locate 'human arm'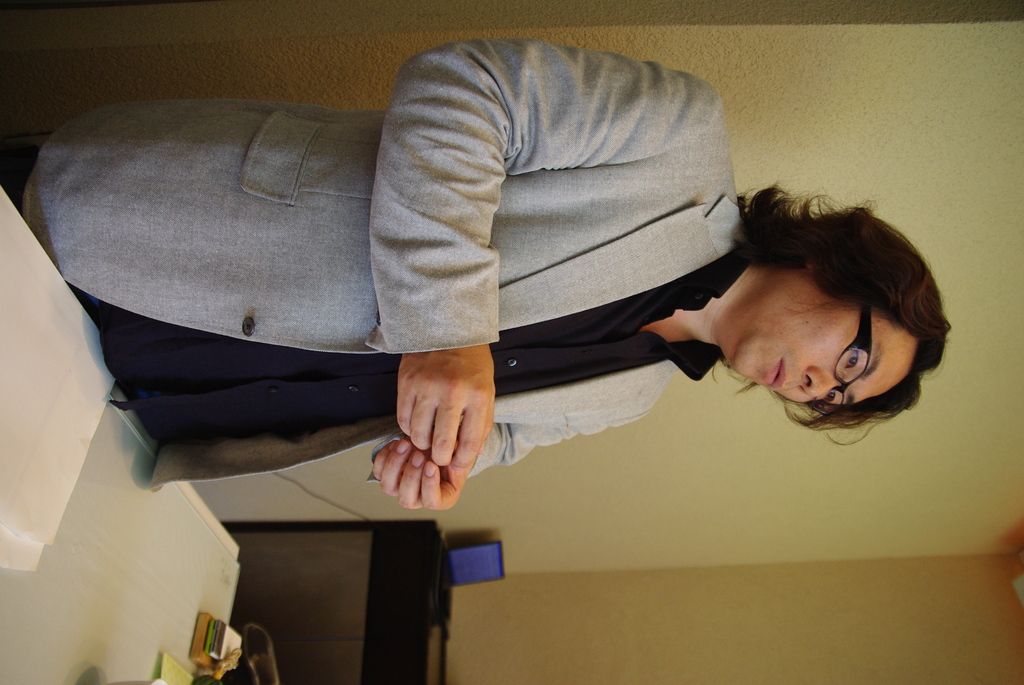
[368, 415, 651, 514]
